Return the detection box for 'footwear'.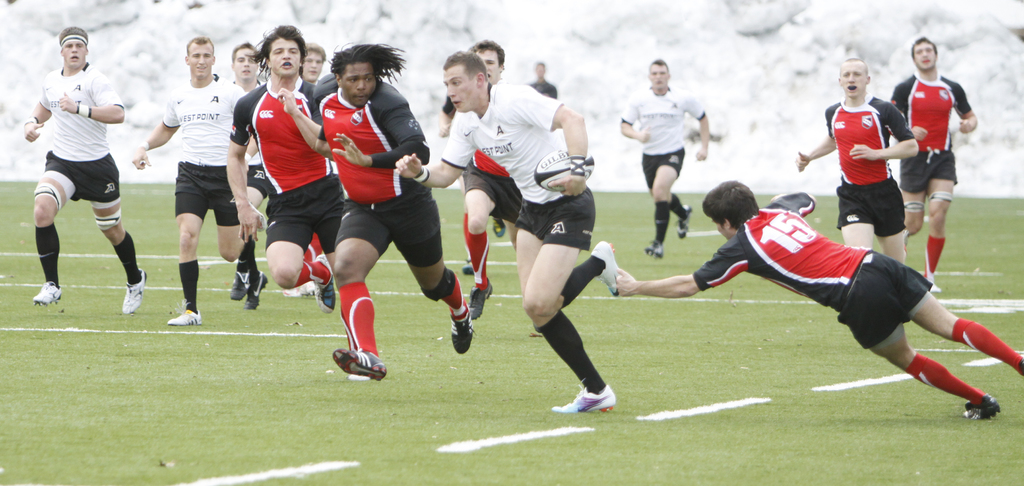
674,203,695,239.
